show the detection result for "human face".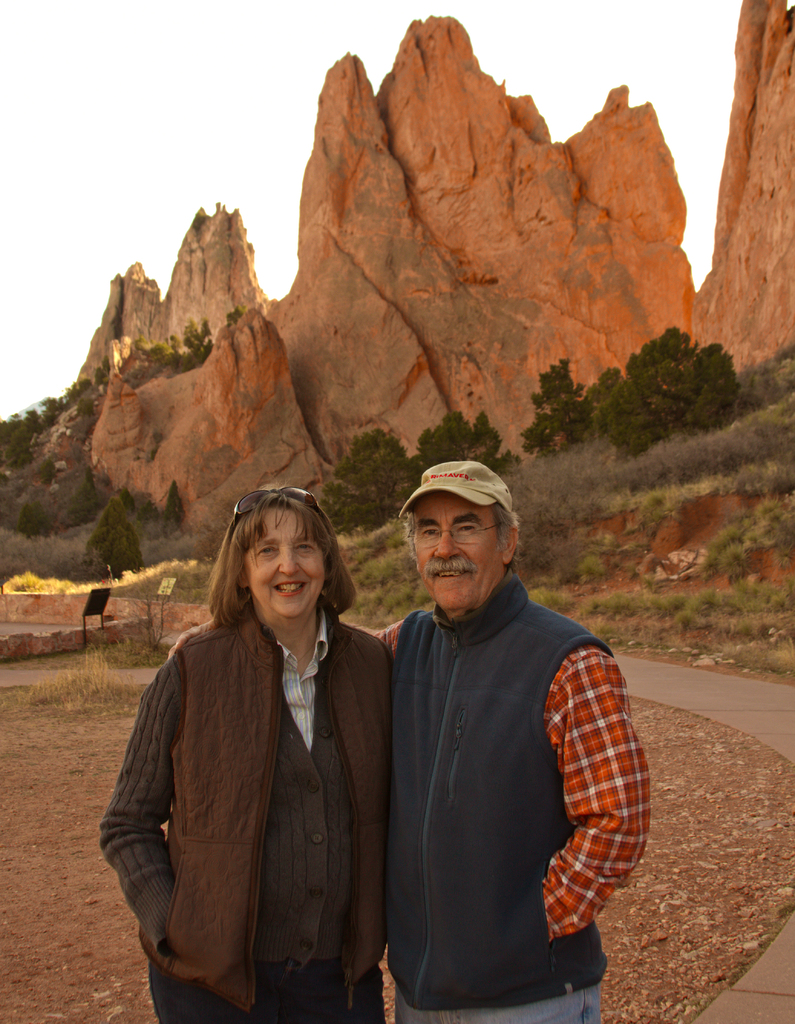
(227, 520, 337, 634).
